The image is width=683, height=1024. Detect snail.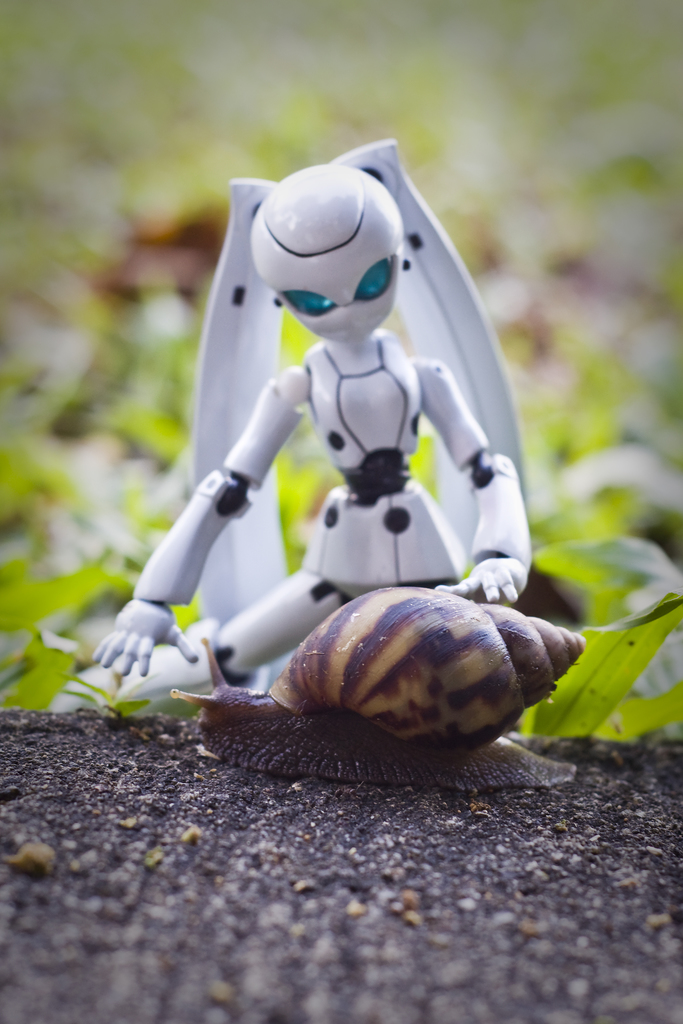
Detection: [170, 582, 590, 788].
